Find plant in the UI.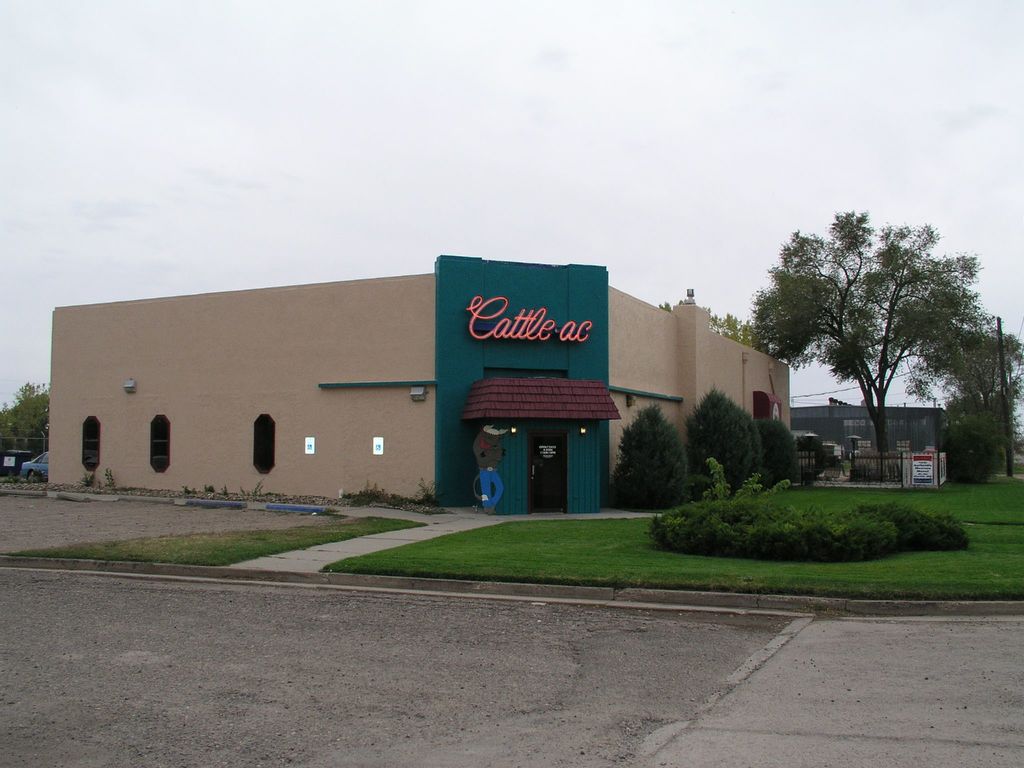
UI element at 77,468,96,486.
